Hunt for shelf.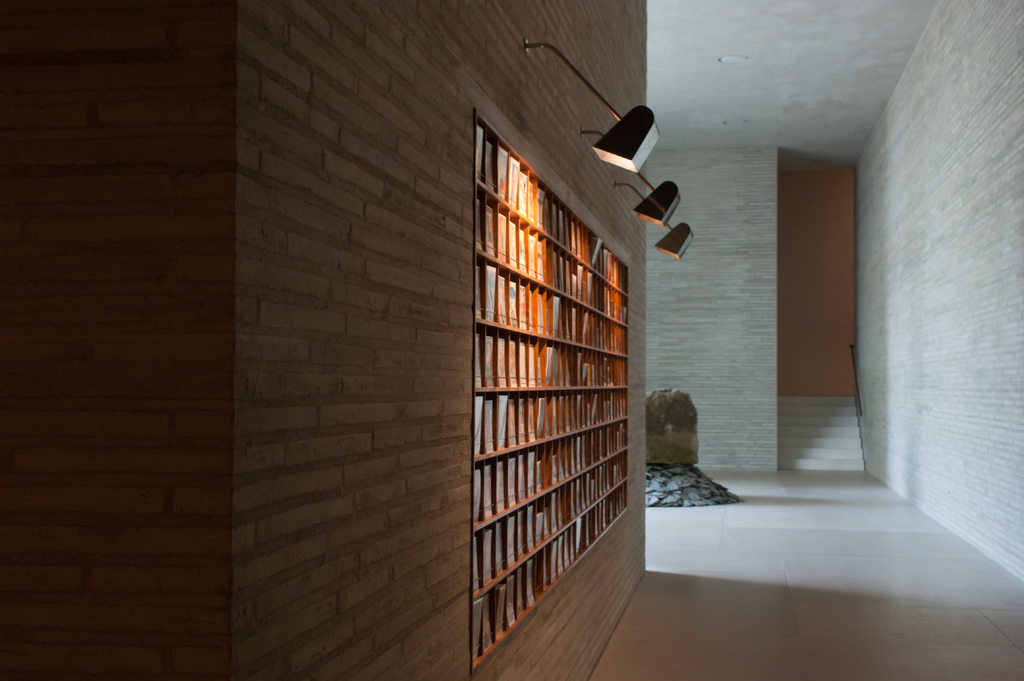
Hunted down at (left=469, top=443, right=630, bottom=602).
